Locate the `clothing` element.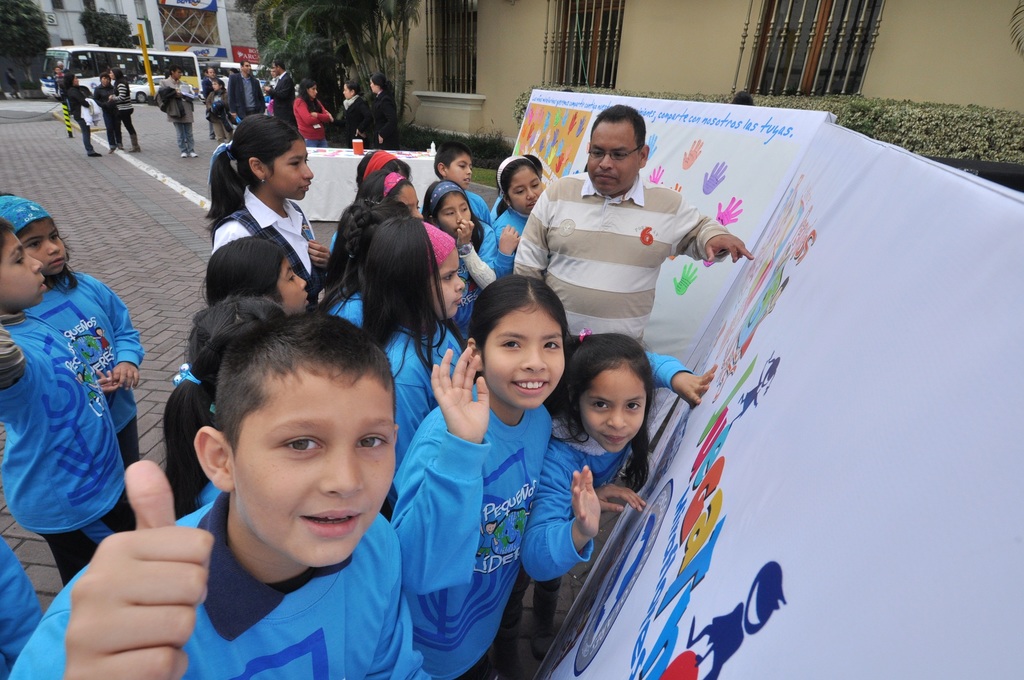
Element bbox: <box>4,490,431,679</box>.
